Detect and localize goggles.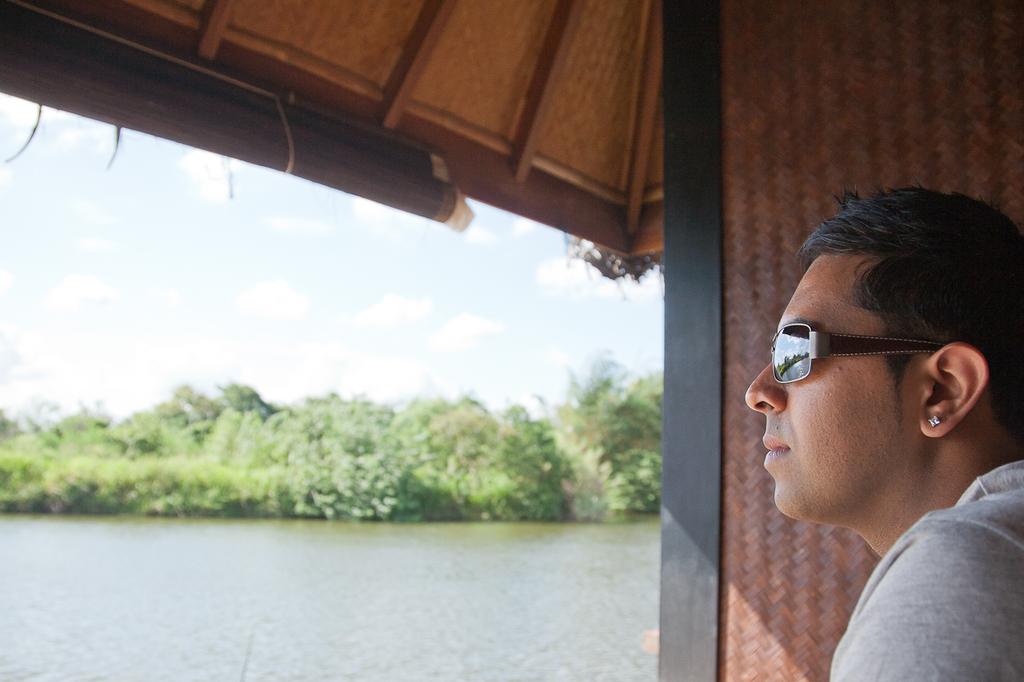
Localized at x1=782 y1=331 x2=956 y2=391.
